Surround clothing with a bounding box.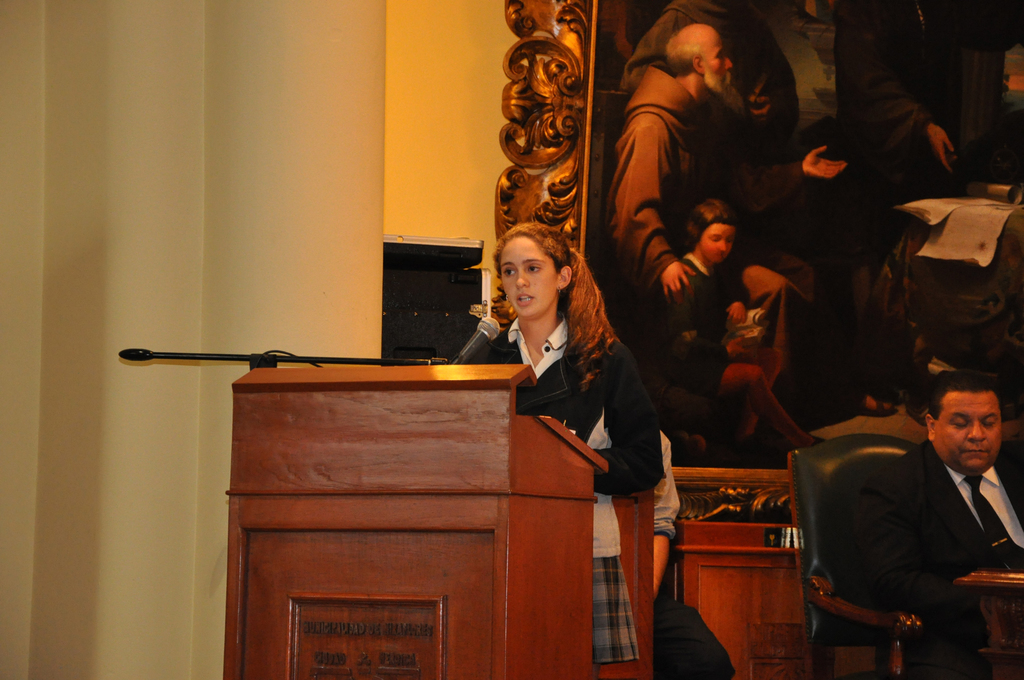
(796, 421, 1023, 676).
